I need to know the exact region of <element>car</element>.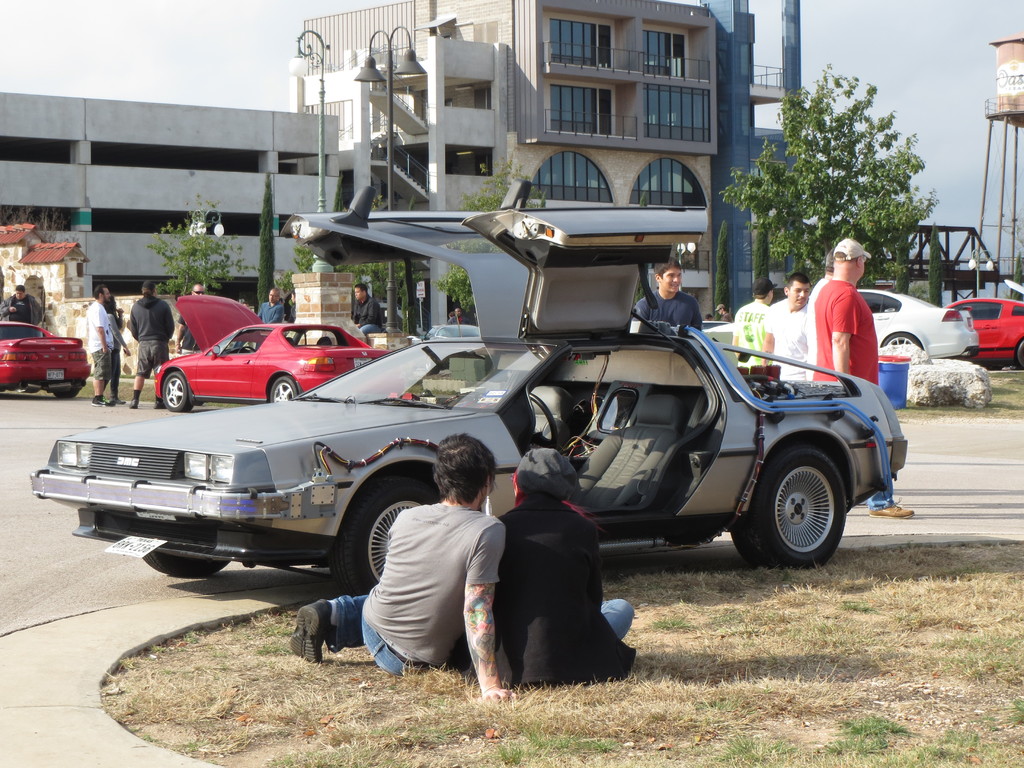
Region: (945, 291, 1023, 369).
